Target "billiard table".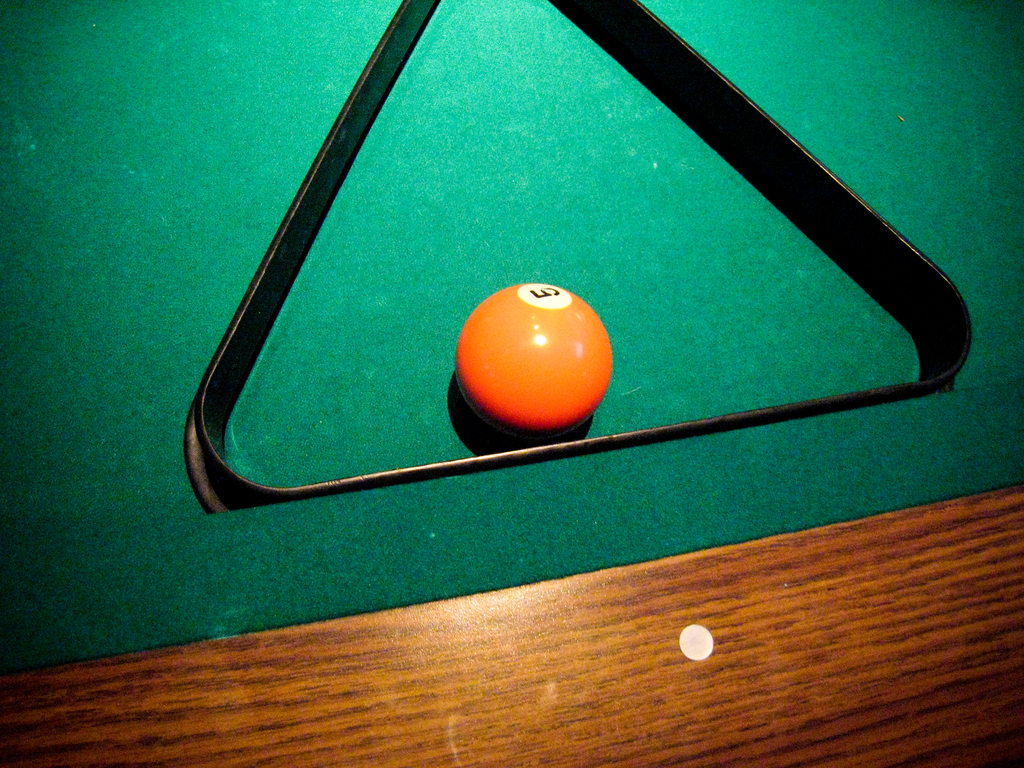
Target region: [0,0,1023,767].
